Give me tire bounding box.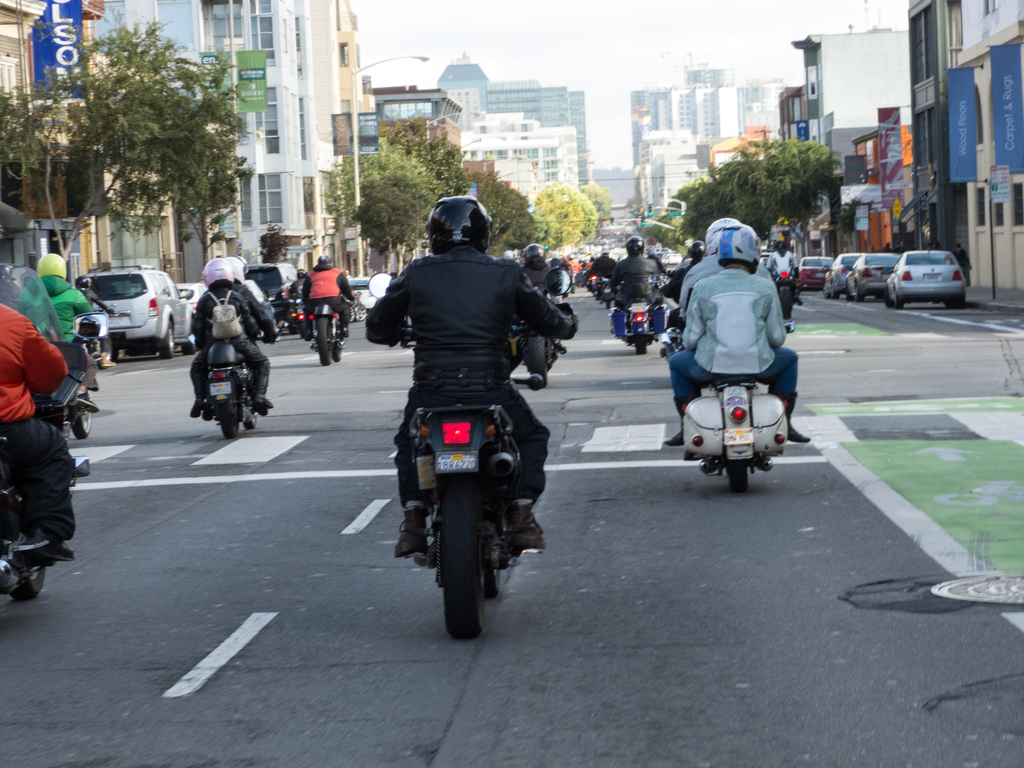
(left=856, top=291, right=863, bottom=303).
